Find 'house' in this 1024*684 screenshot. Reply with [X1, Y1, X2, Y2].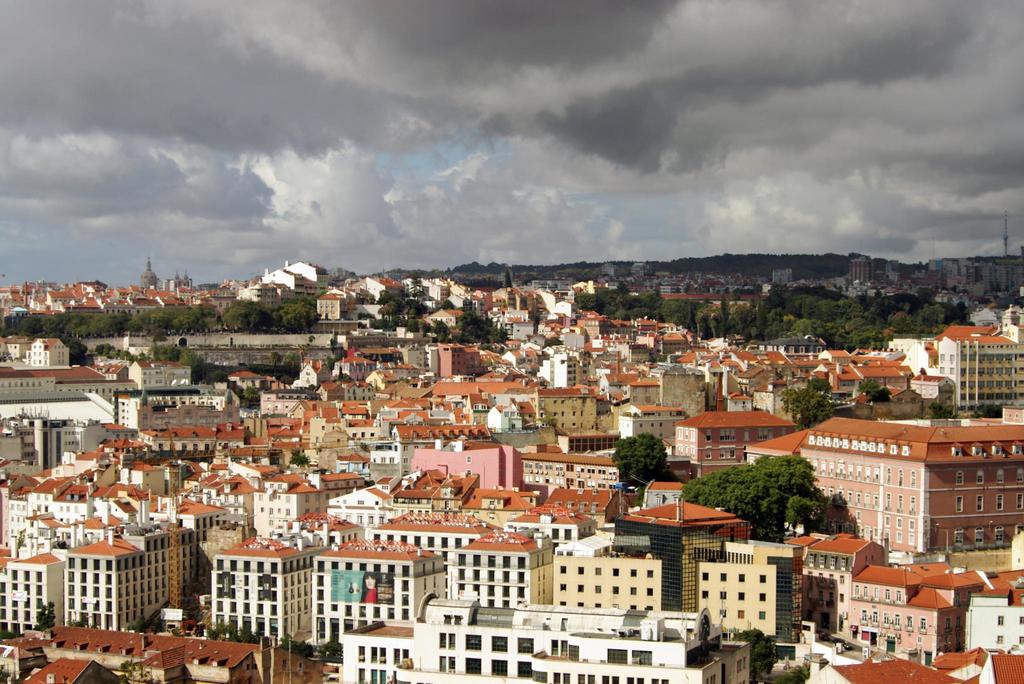
[342, 587, 756, 683].
